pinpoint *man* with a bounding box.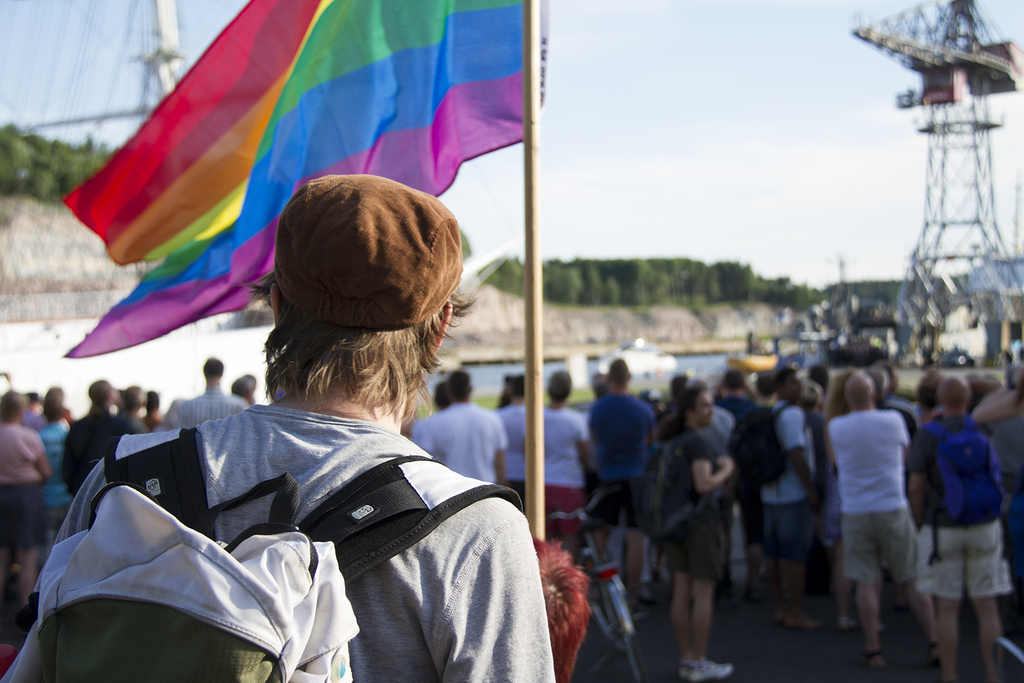
421/373/506/482.
